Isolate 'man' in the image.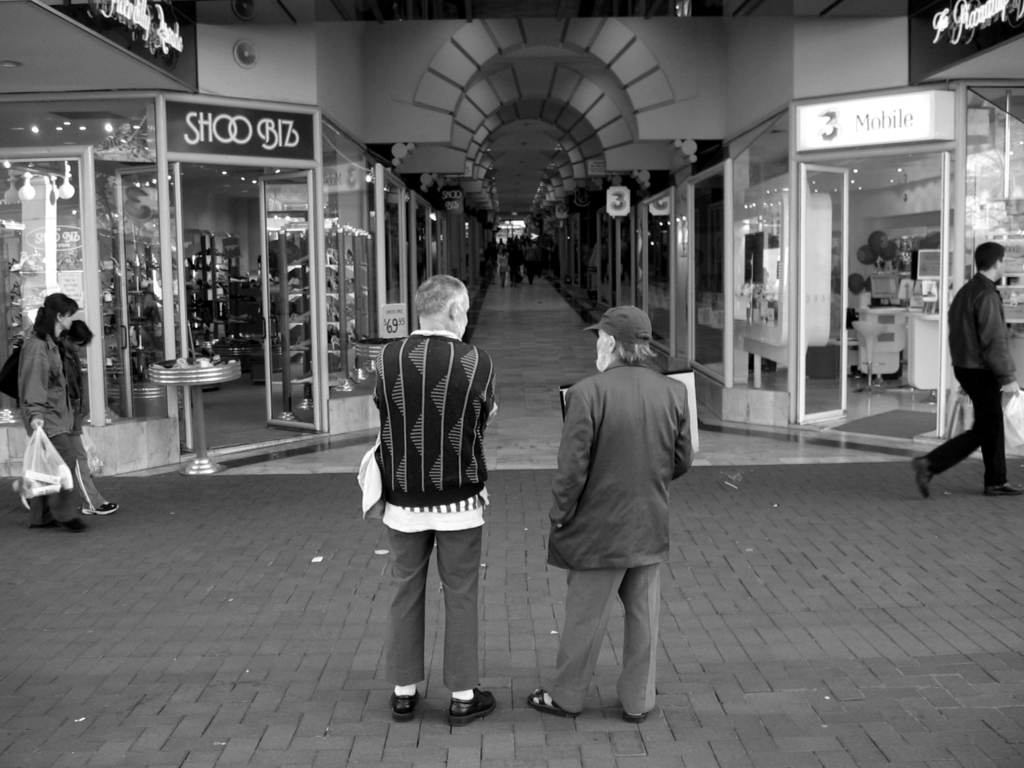
Isolated region: <region>534, 312, 701, 761</region>.
